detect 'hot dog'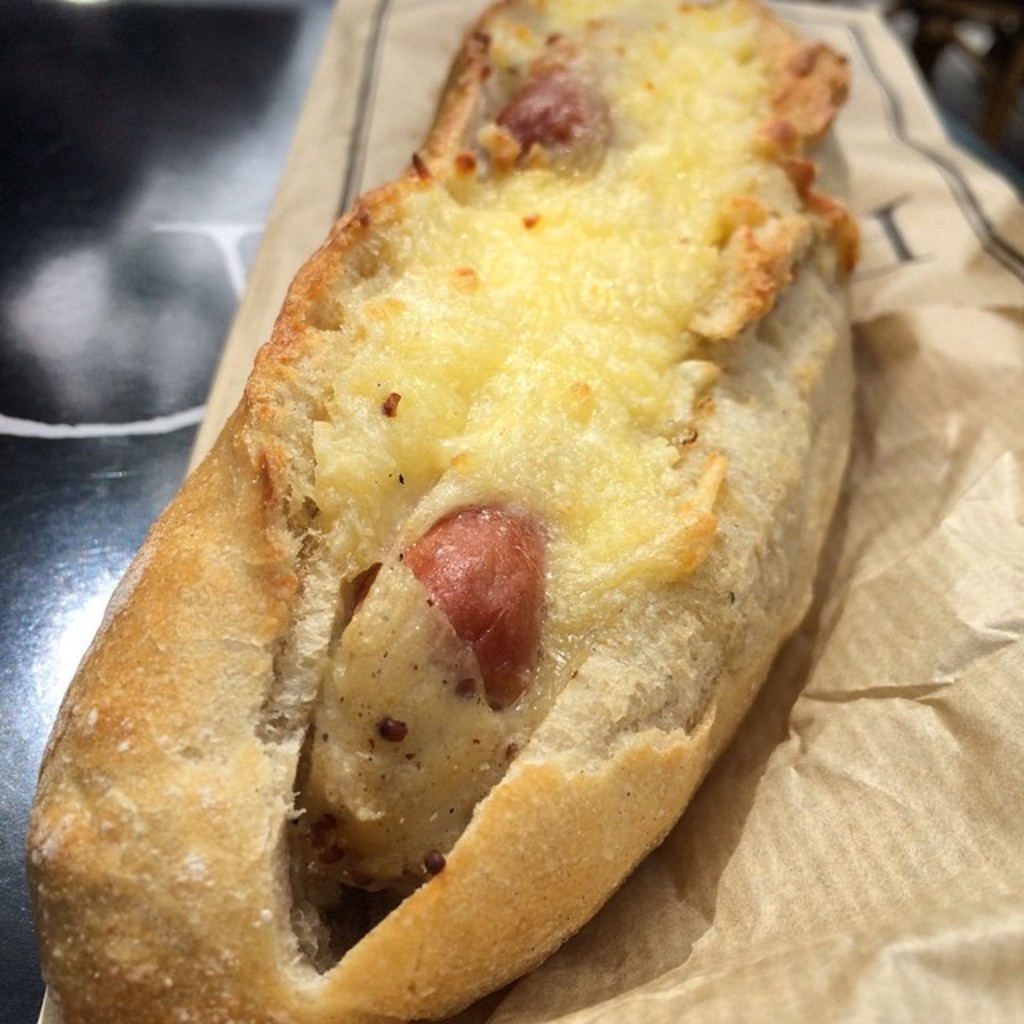
locate(43, 0, 898, 1023)
